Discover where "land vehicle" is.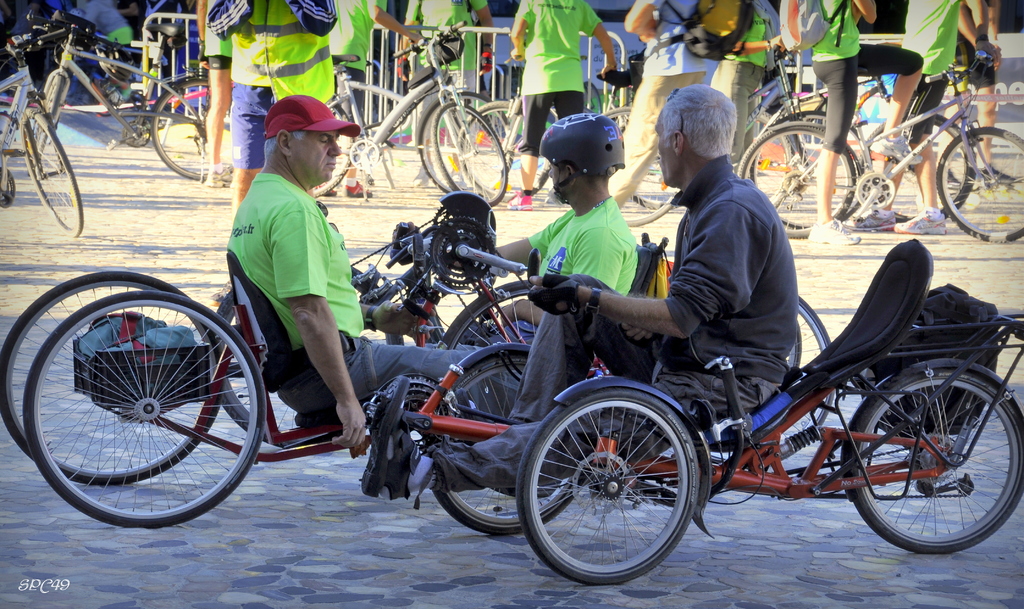
Discovered at l=0, t=28, r=82, b=235.
